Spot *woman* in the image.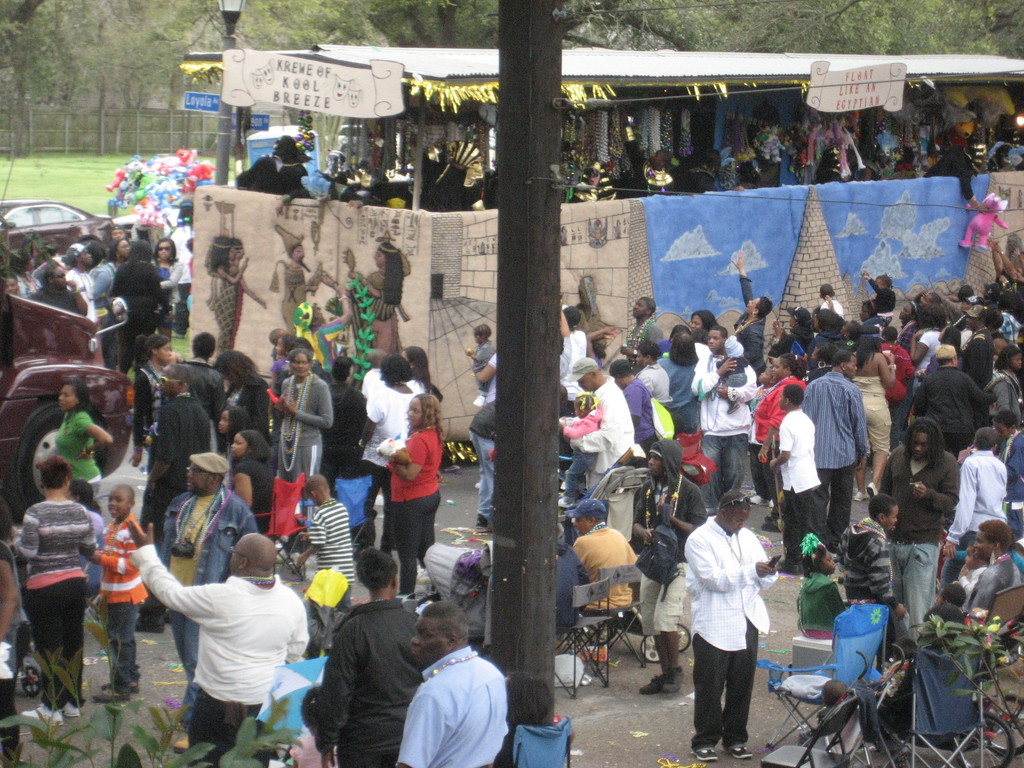
*woman* found at 382:395:445:595.
